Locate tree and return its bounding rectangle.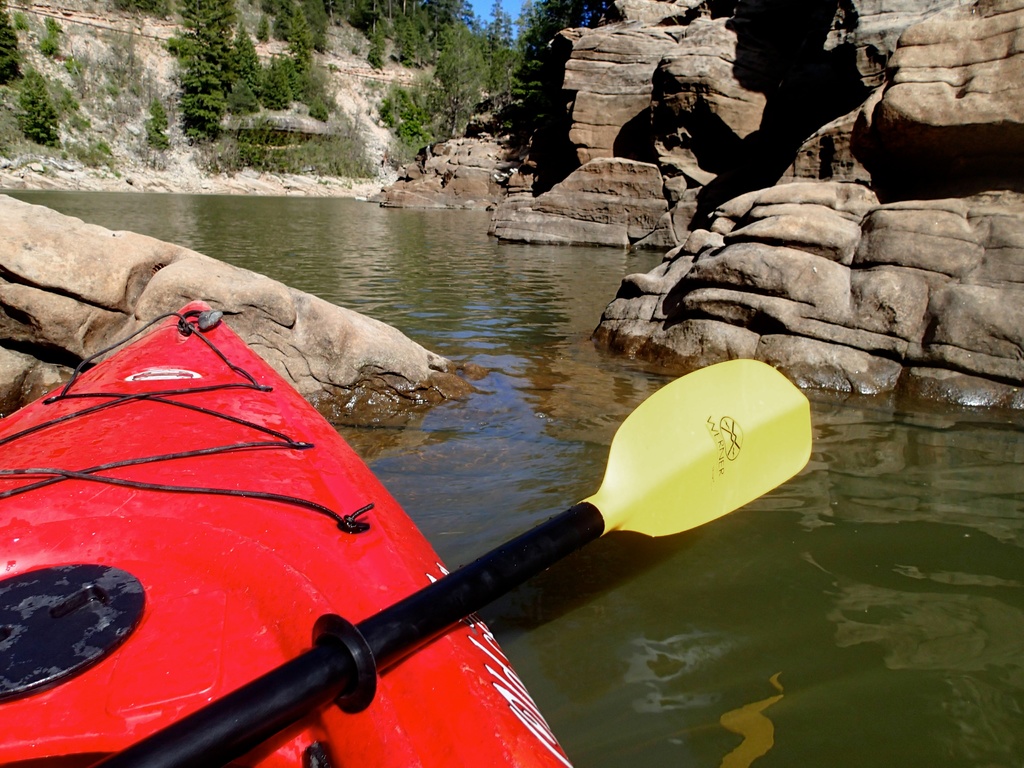
{"x1": 141, "y1": 94, "x2": 170, "y2": 151}.
